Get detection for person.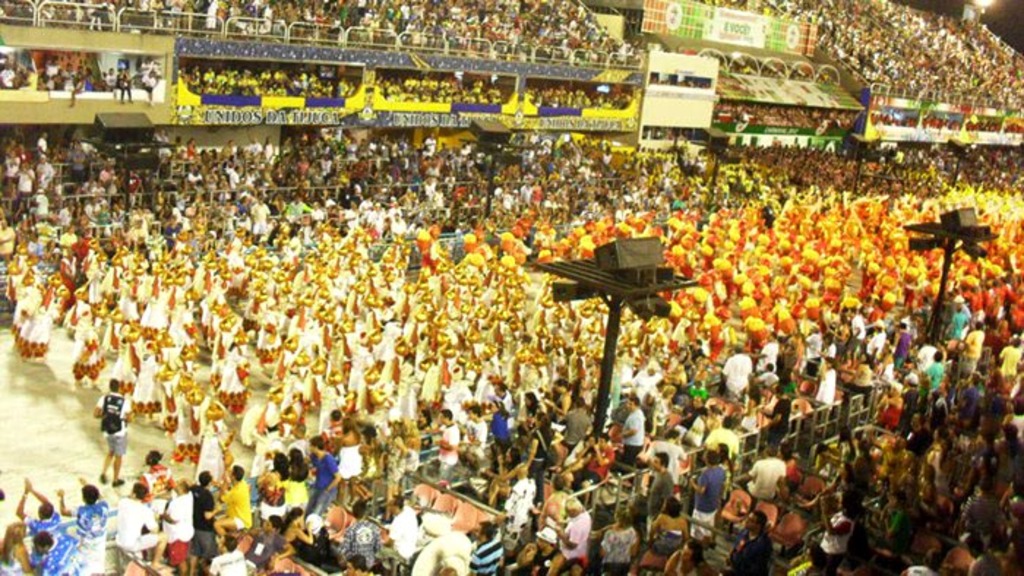
Detection: x1=961, y1=475, x2=995, y2=531.
